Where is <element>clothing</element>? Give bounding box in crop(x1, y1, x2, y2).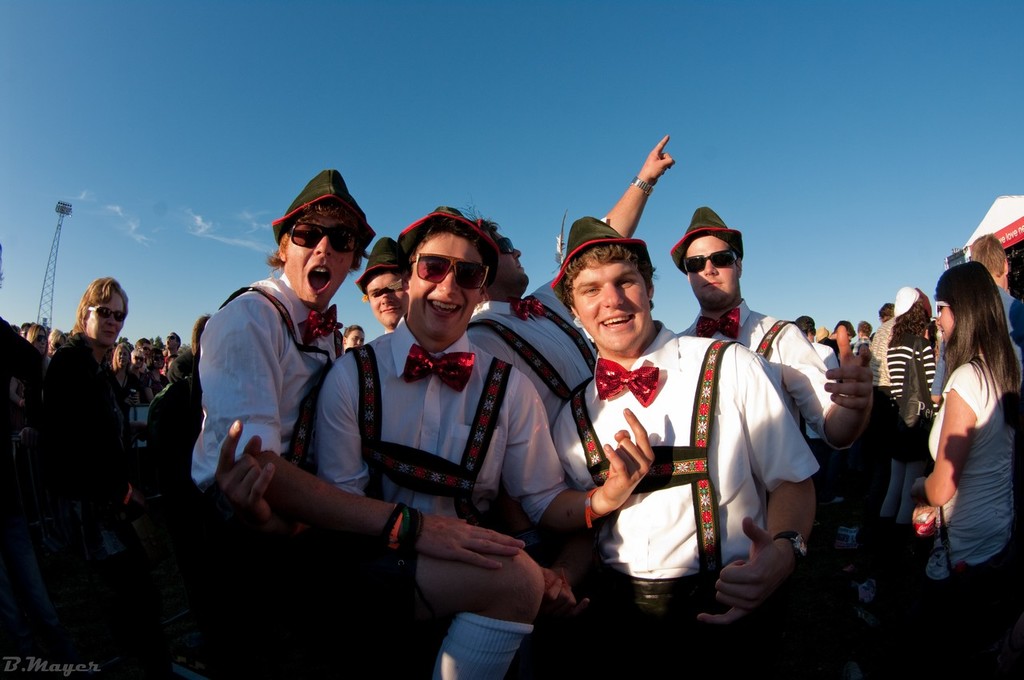
crop(584, 304, 830, 628).
